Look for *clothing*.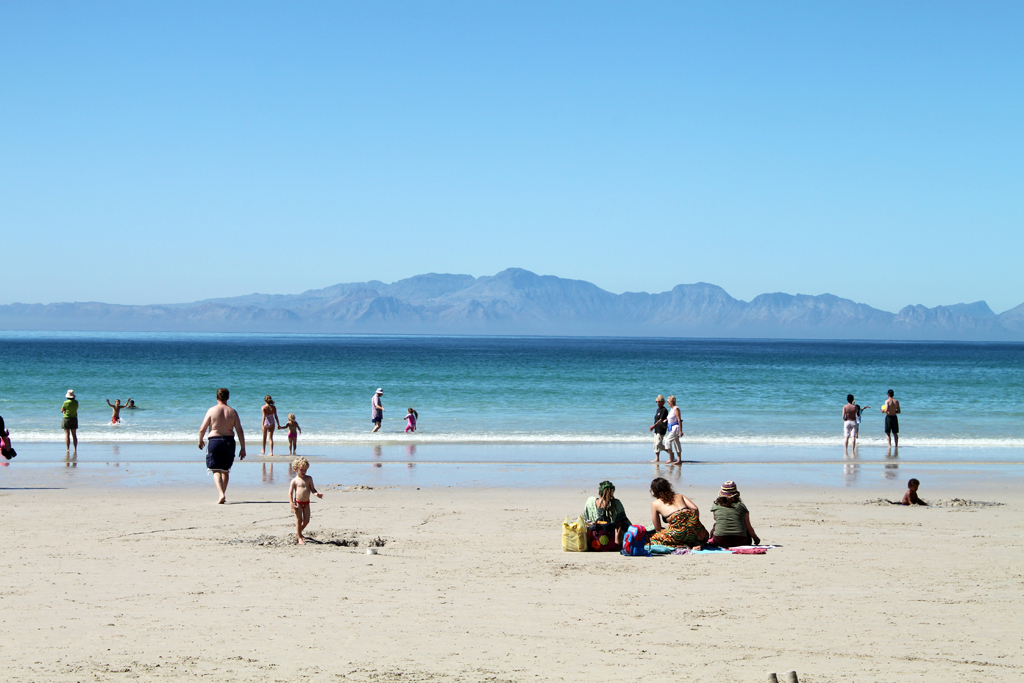
Found: 884/415/898/437.
